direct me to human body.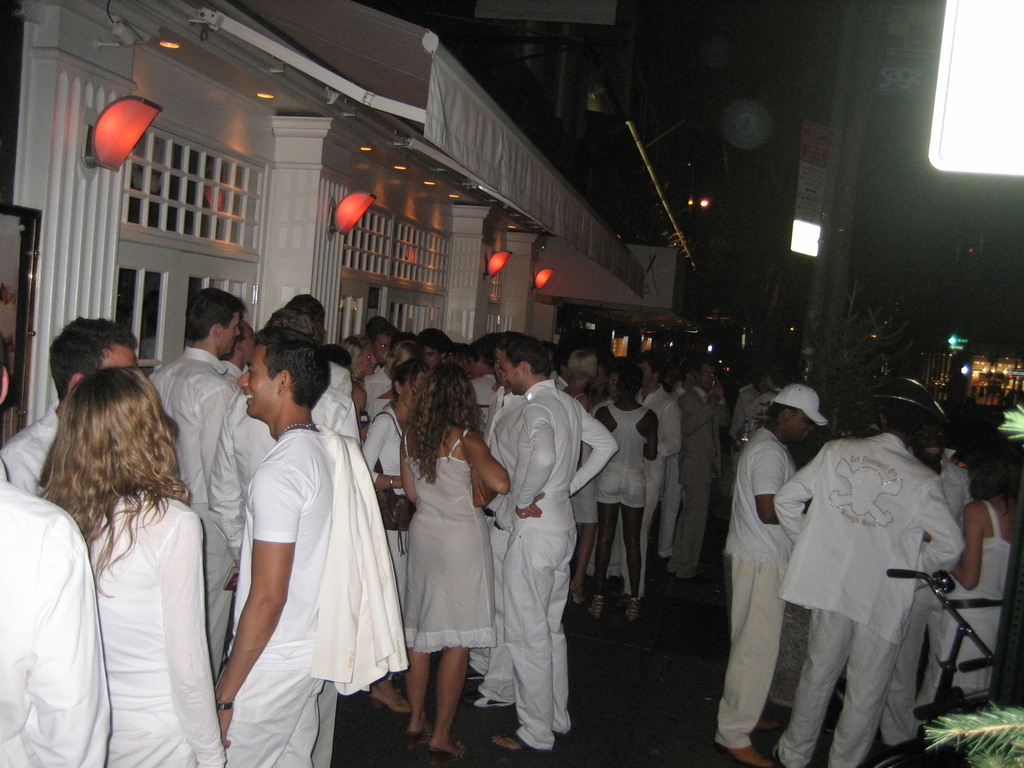
Direction: <box>219,344,379,767</box>.
